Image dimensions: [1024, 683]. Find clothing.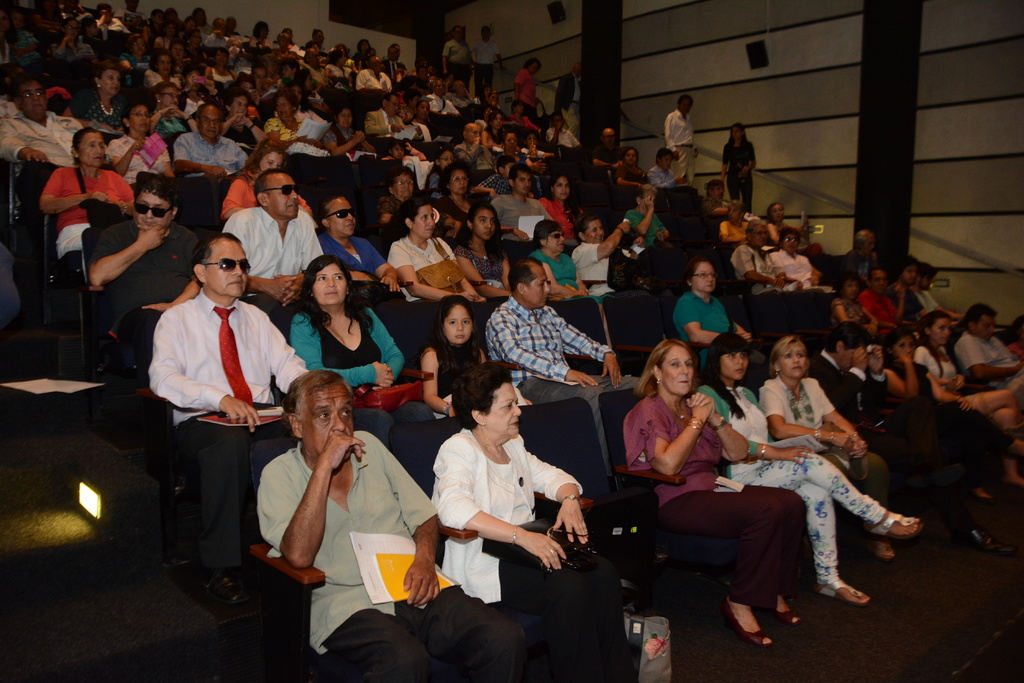
box(145, 19, 163, 43).
